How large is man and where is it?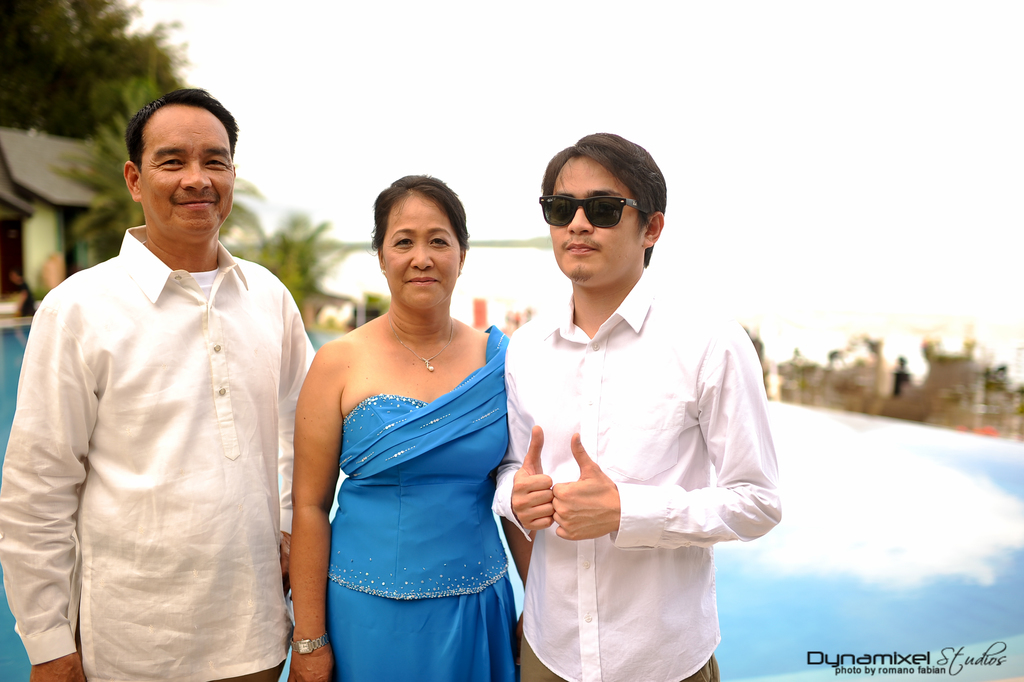
Bounding box: locate(492, 129, 785, 681).
